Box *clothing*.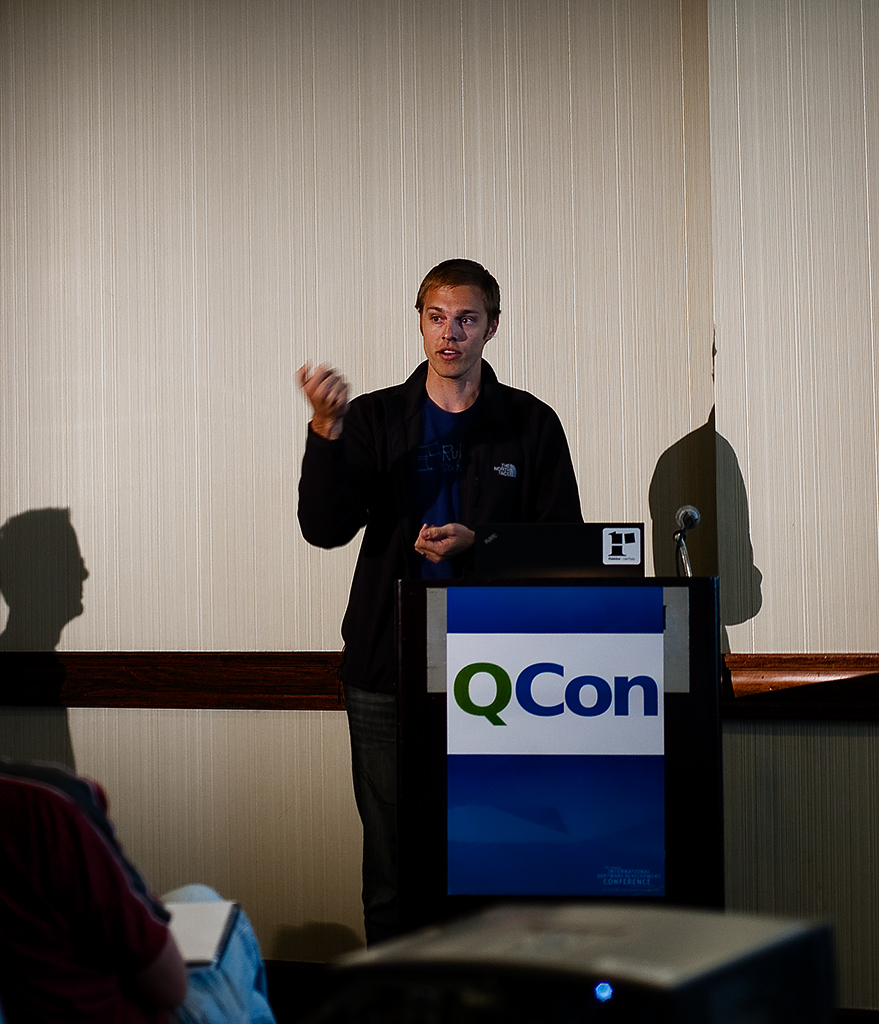
[293, 307, 591, 851].
